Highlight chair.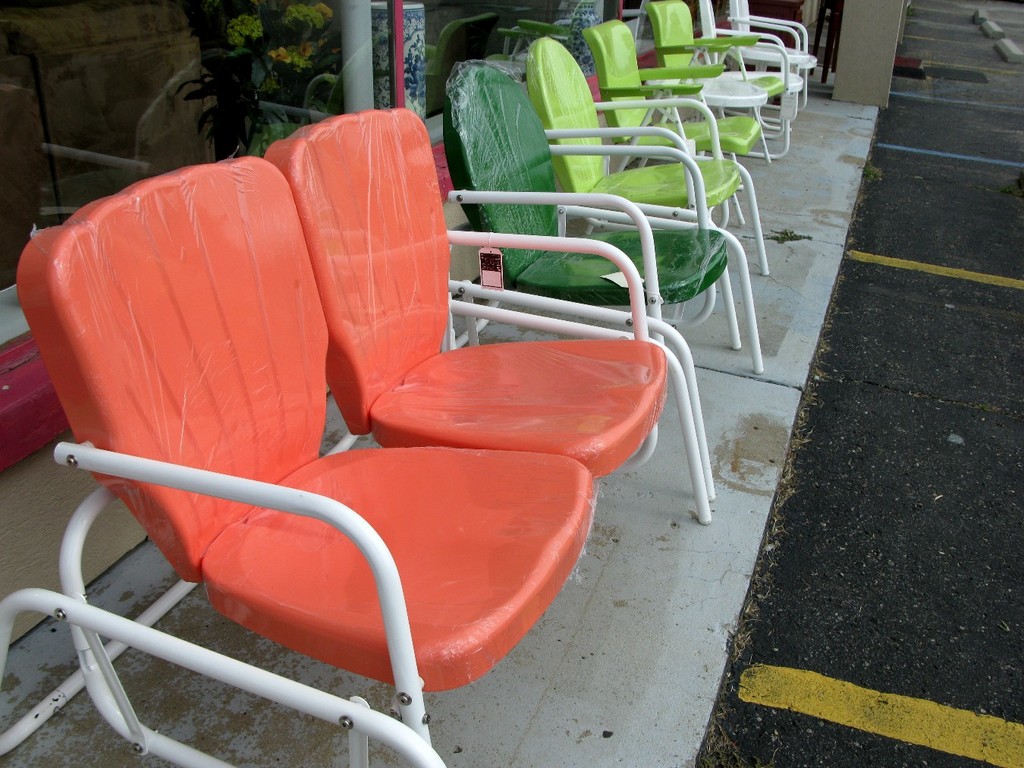
Highlighted region: 639 0 796 195.
